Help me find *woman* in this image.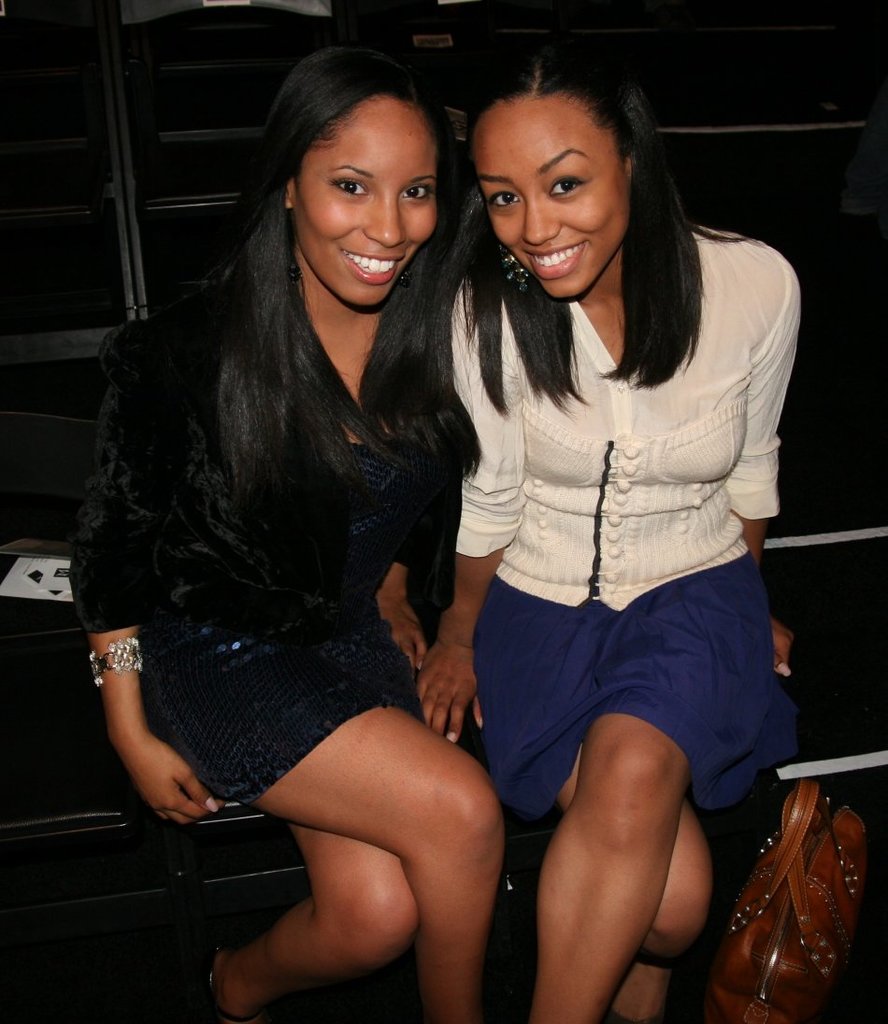
Found it: region(71, 41, 509, 1023).
